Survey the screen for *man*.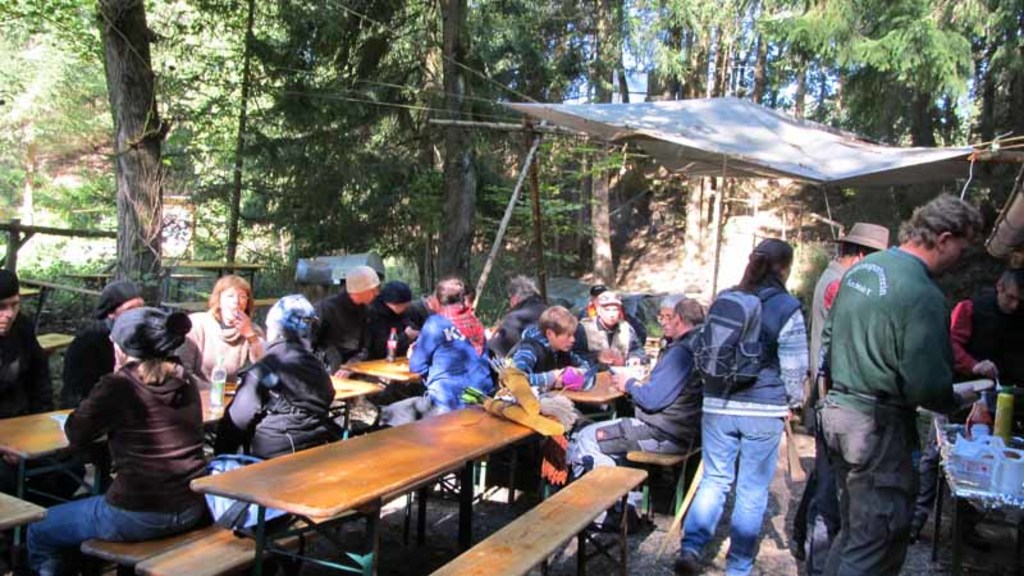
Survey found: [left=63, top=276, right=145, bottom=402].
